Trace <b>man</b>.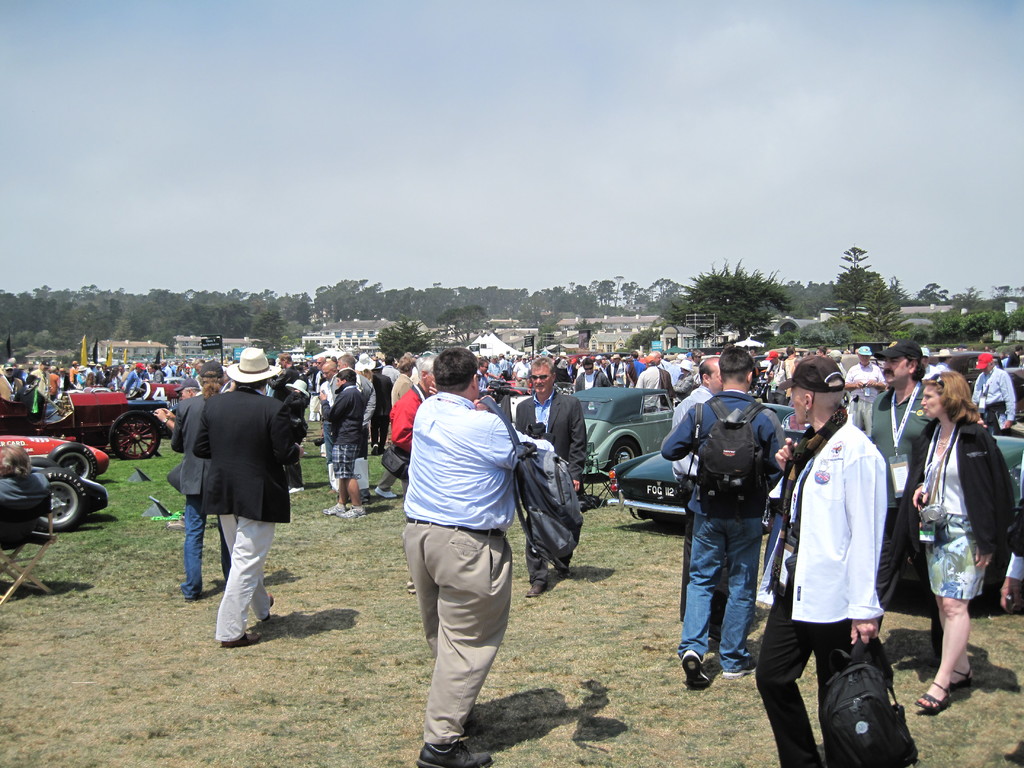
Traced to locate(858, 340, 940, 662).
